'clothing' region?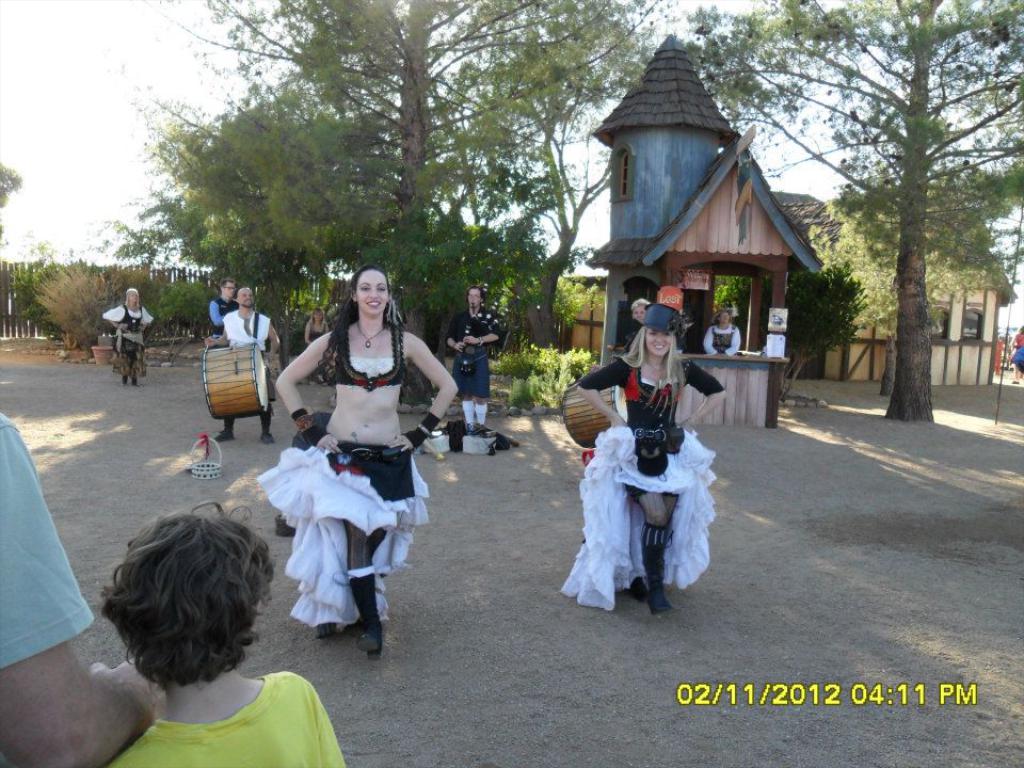
crop(353, 268, 387, 315)
